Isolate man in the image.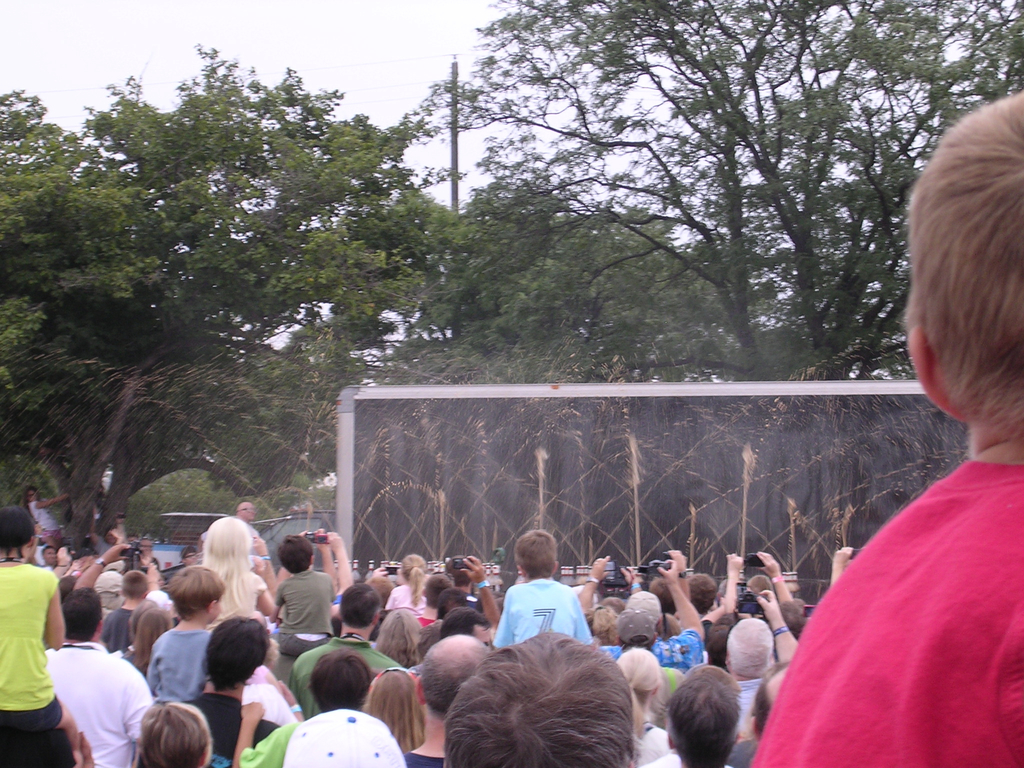
Isolated region: 73,533,168,646.
